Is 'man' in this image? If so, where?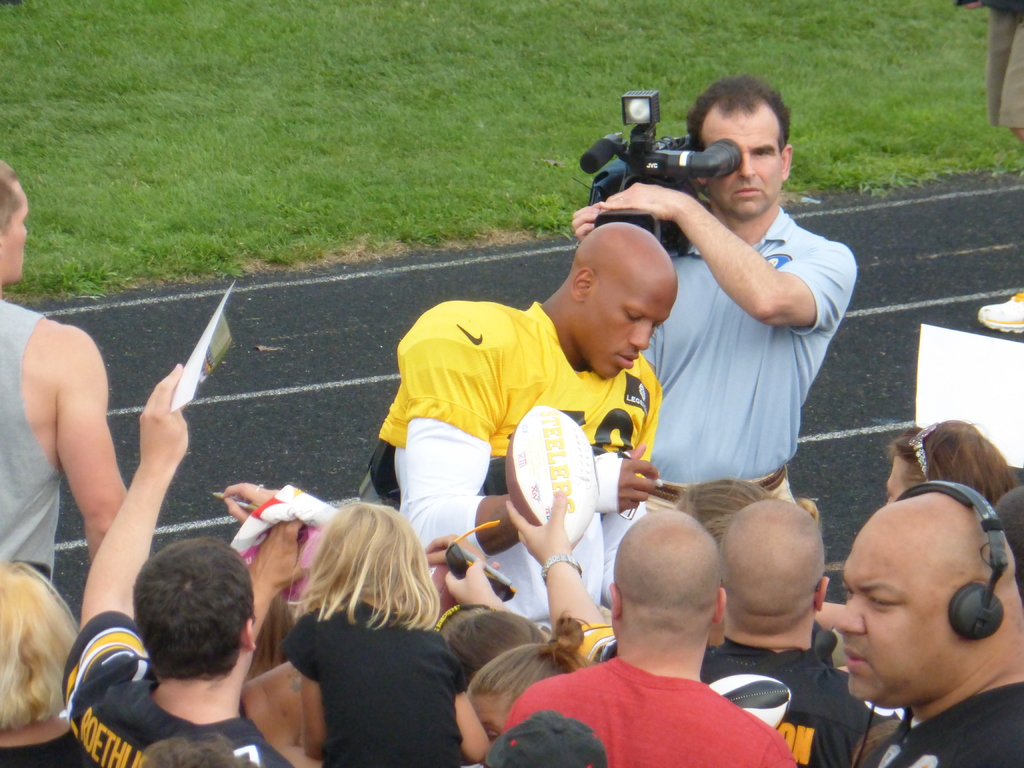
Yes, at [509,506,798,767].
